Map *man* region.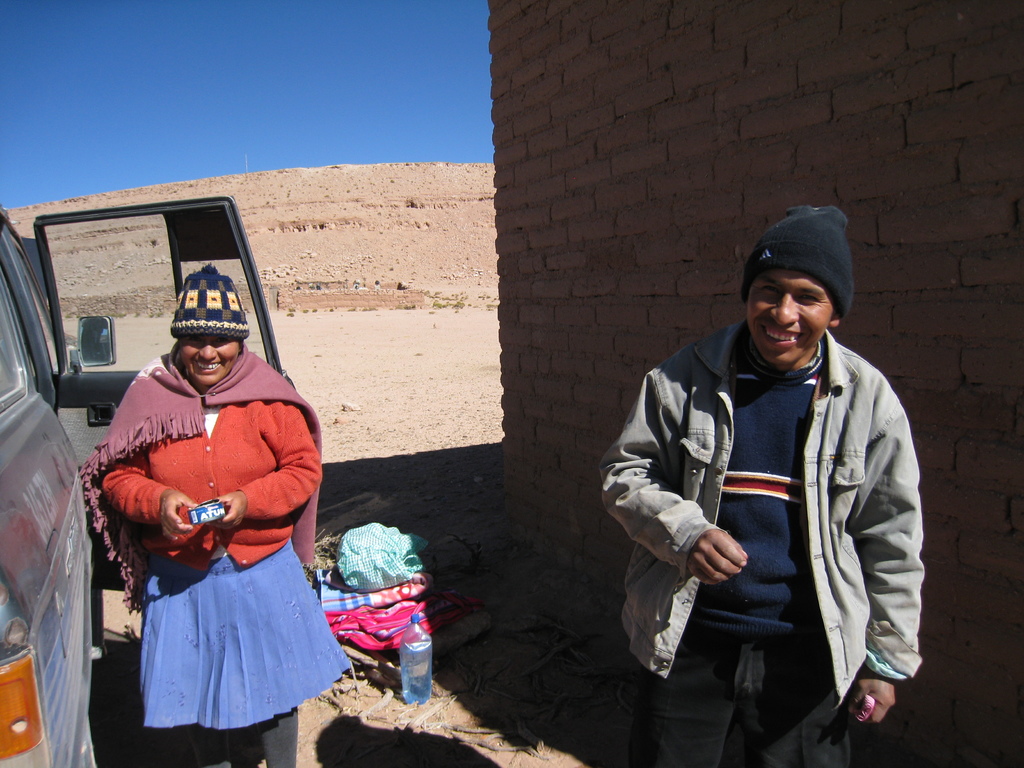
Mapped to box(605, 201, 920, 767).
